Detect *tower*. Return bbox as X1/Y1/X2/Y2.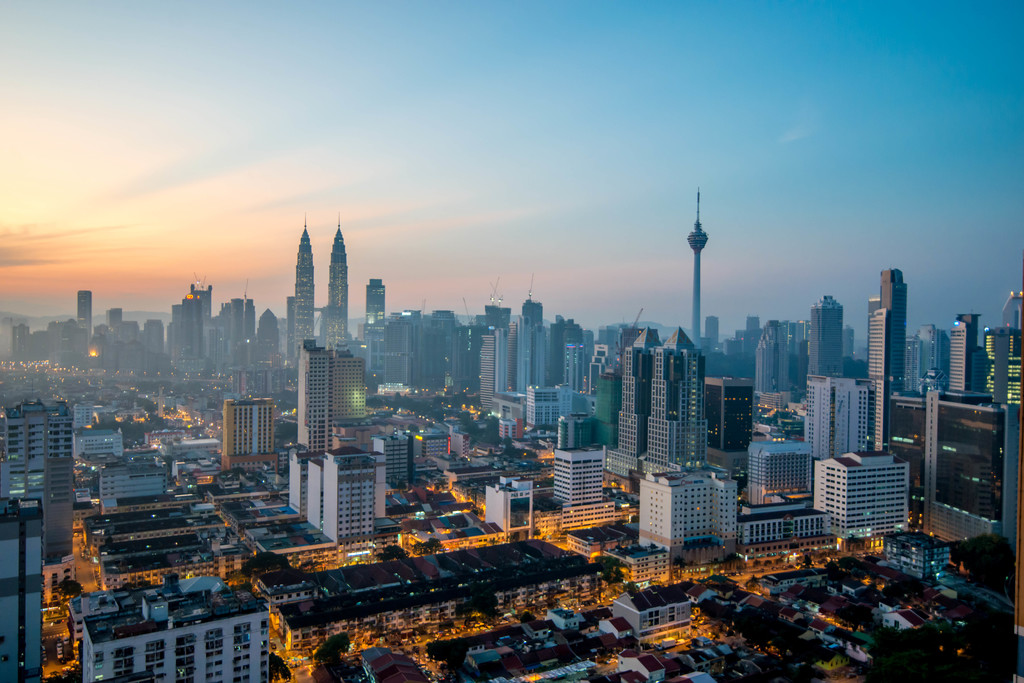
518/300/545/390.
